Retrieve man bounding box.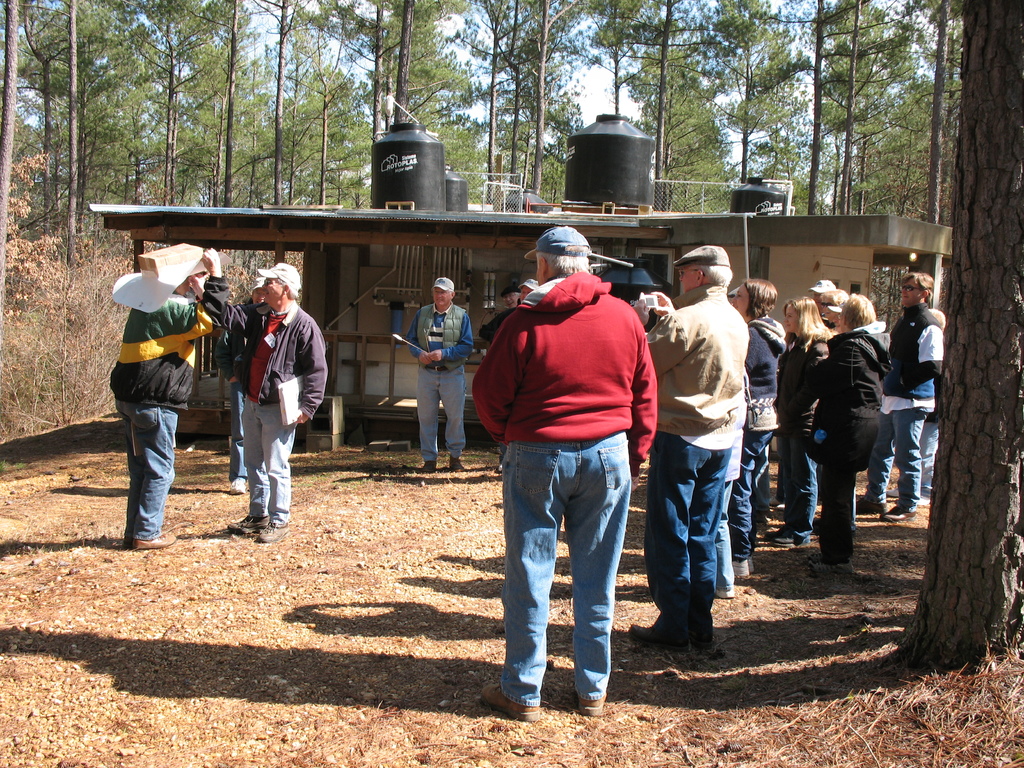
Bounding box: 483, 280, 521, 338.
